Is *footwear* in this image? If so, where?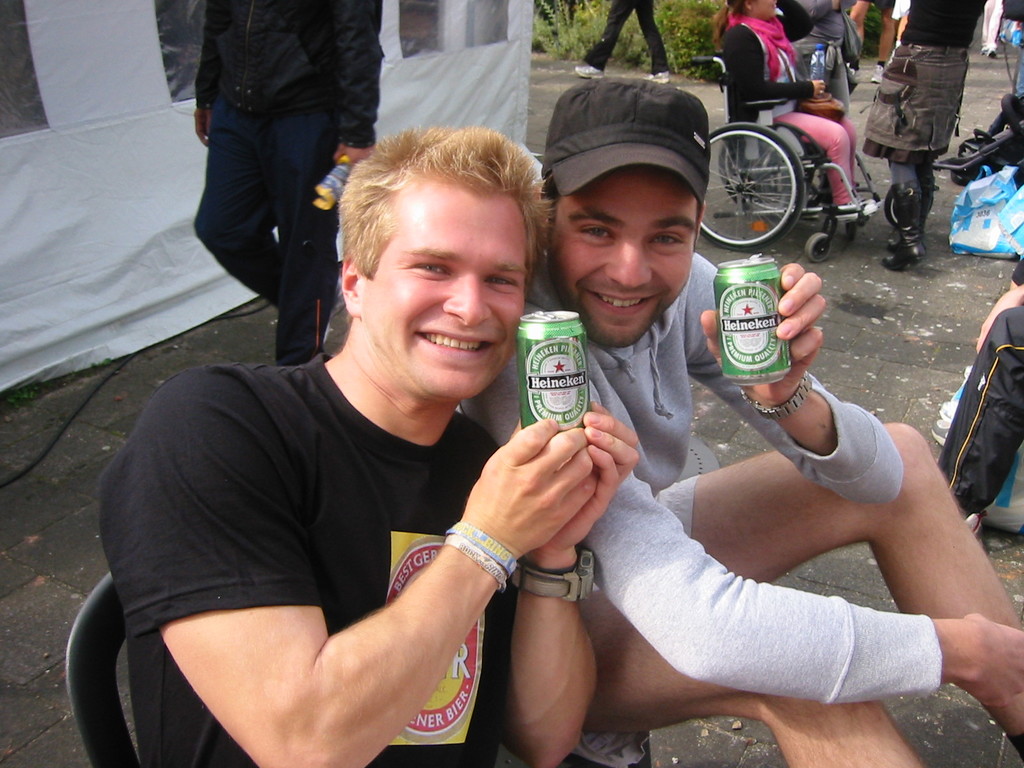
Yes, at box=[648, 73, 676, 88].
